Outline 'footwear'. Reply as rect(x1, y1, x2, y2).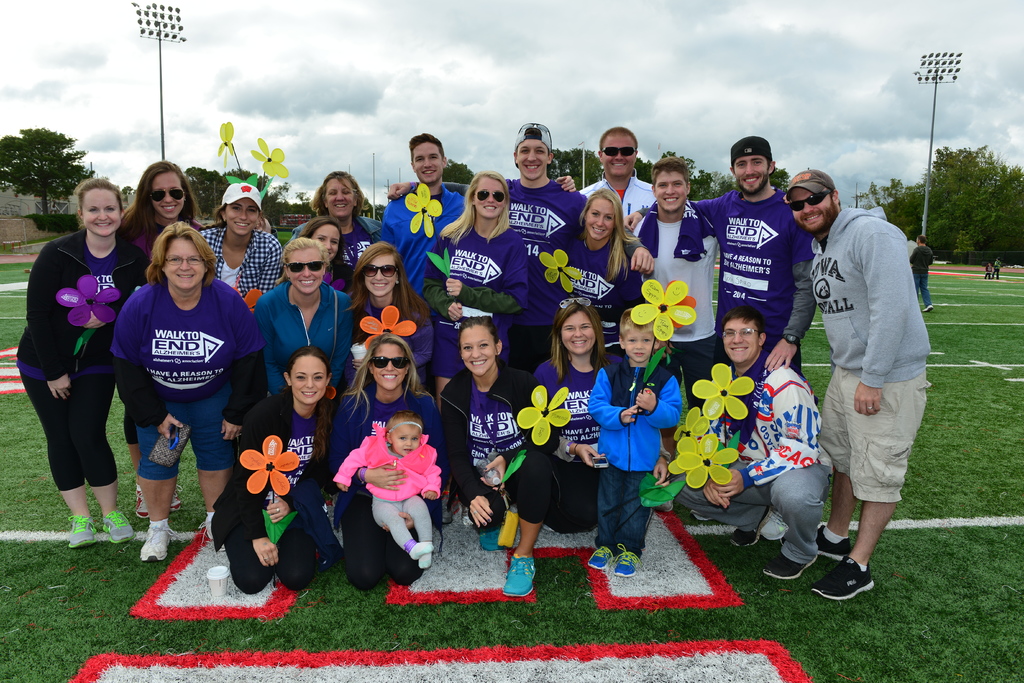
rect(440, 493, 461, 525).
